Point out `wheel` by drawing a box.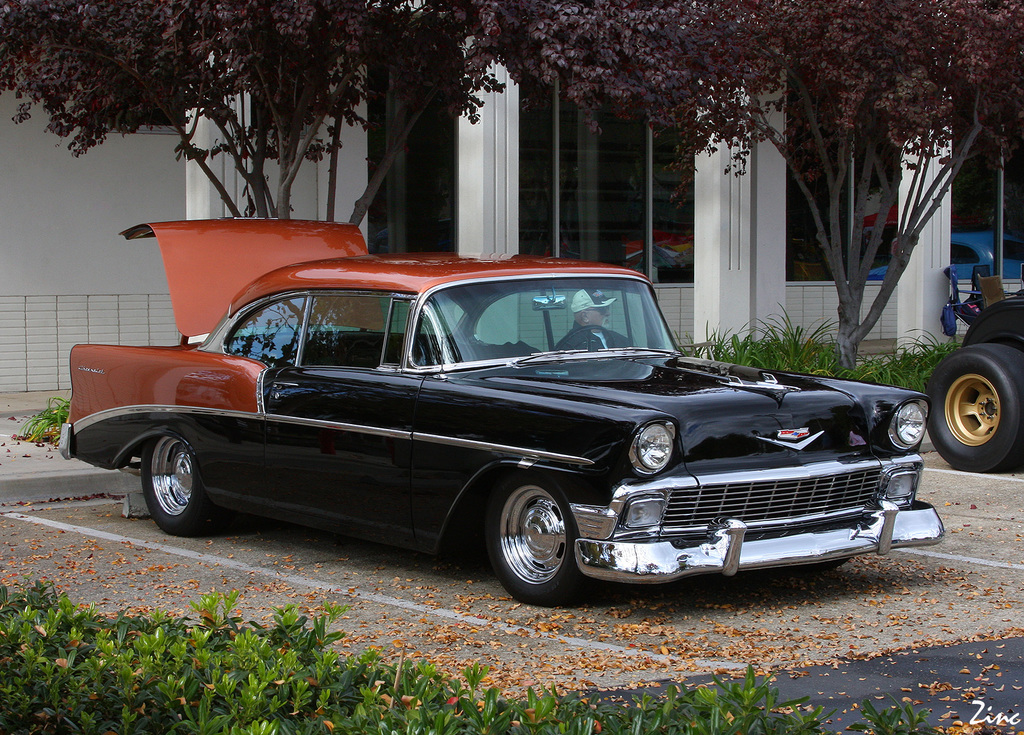
778, 561, 846, 574.
